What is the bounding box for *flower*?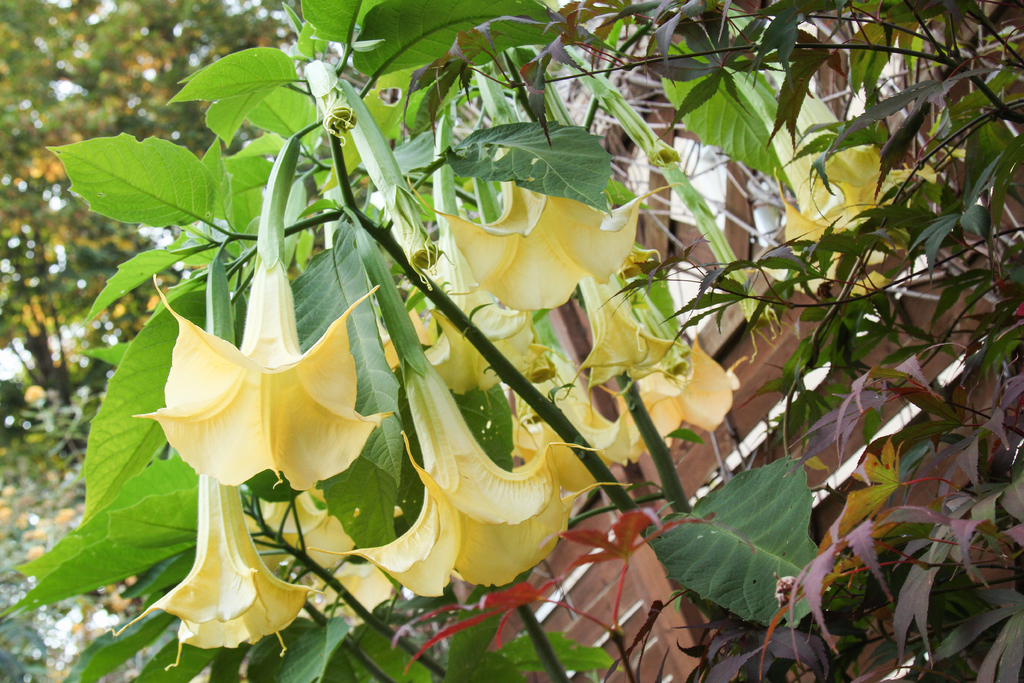
bbox=[133, 263, 392, 494].
